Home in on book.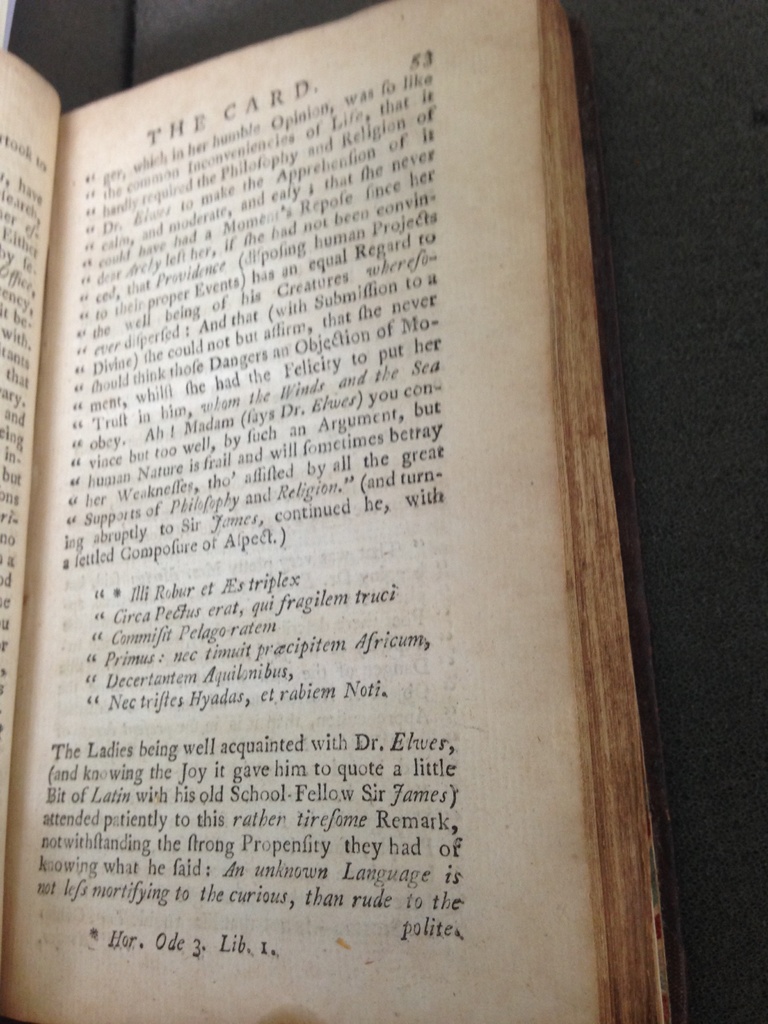
Homed in at l=0, t=1, r=688, b=1023.
